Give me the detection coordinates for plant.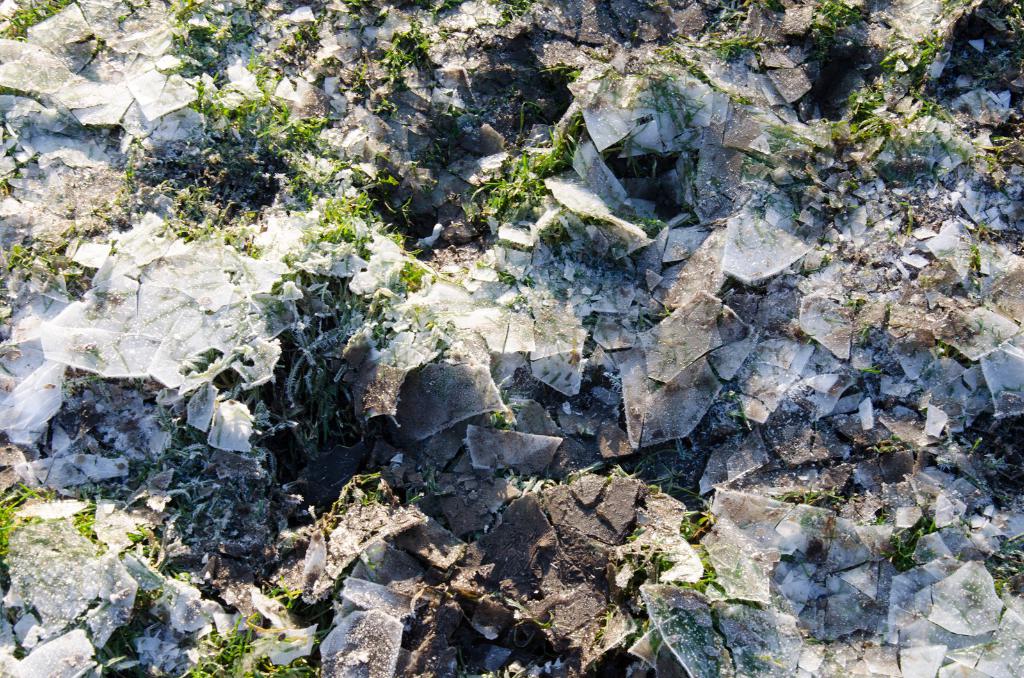
x1=169, y1=0, x2=260, y2=90.
